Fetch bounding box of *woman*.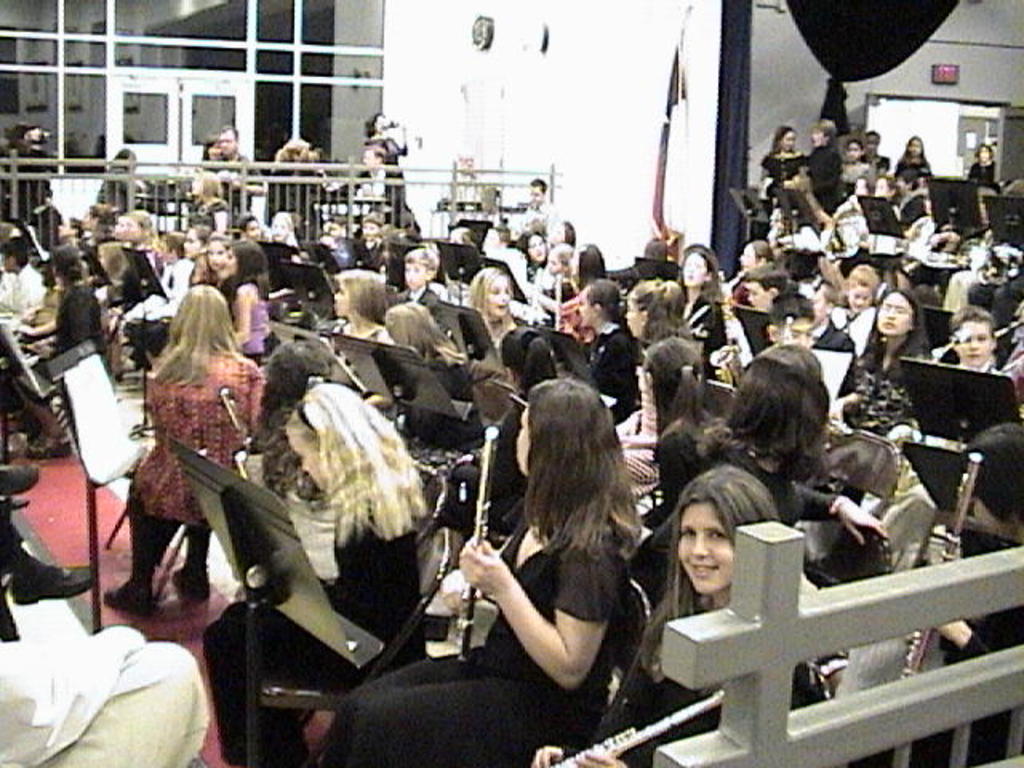
Bbox: [left=362, top=110, right=405, bottom=179].
